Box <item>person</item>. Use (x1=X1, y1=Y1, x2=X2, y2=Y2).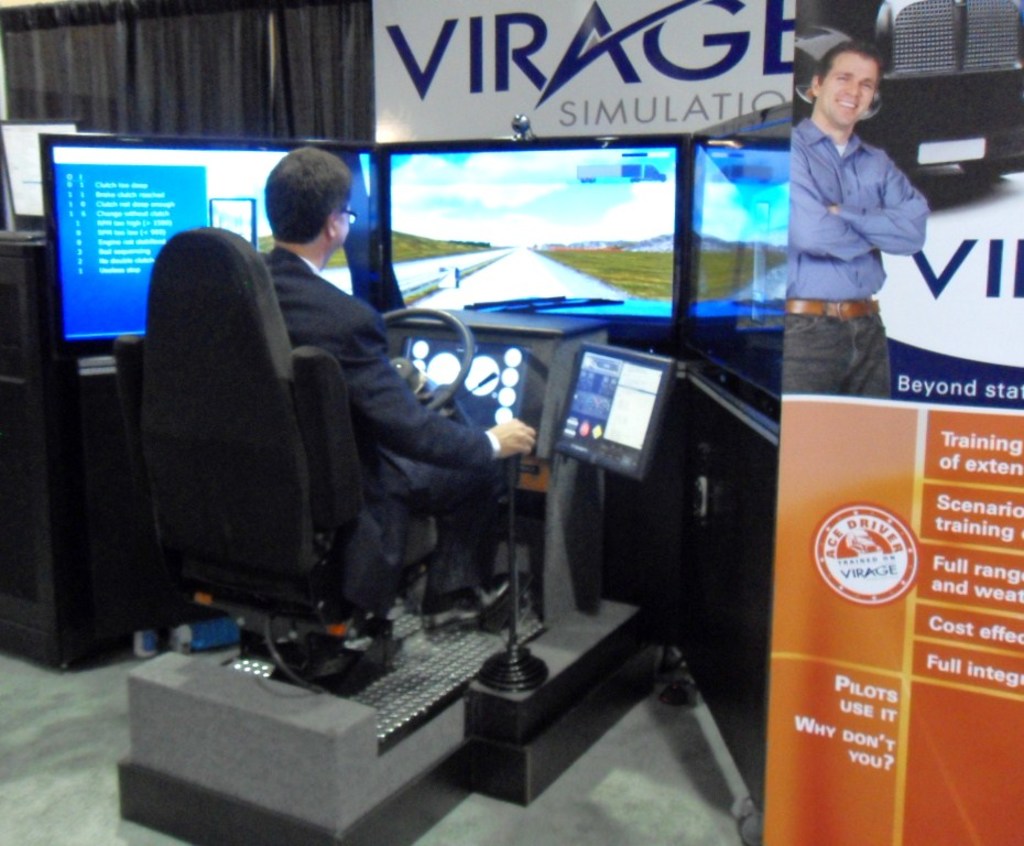
(x1=260, y1=142, x2=536, y2=639).
